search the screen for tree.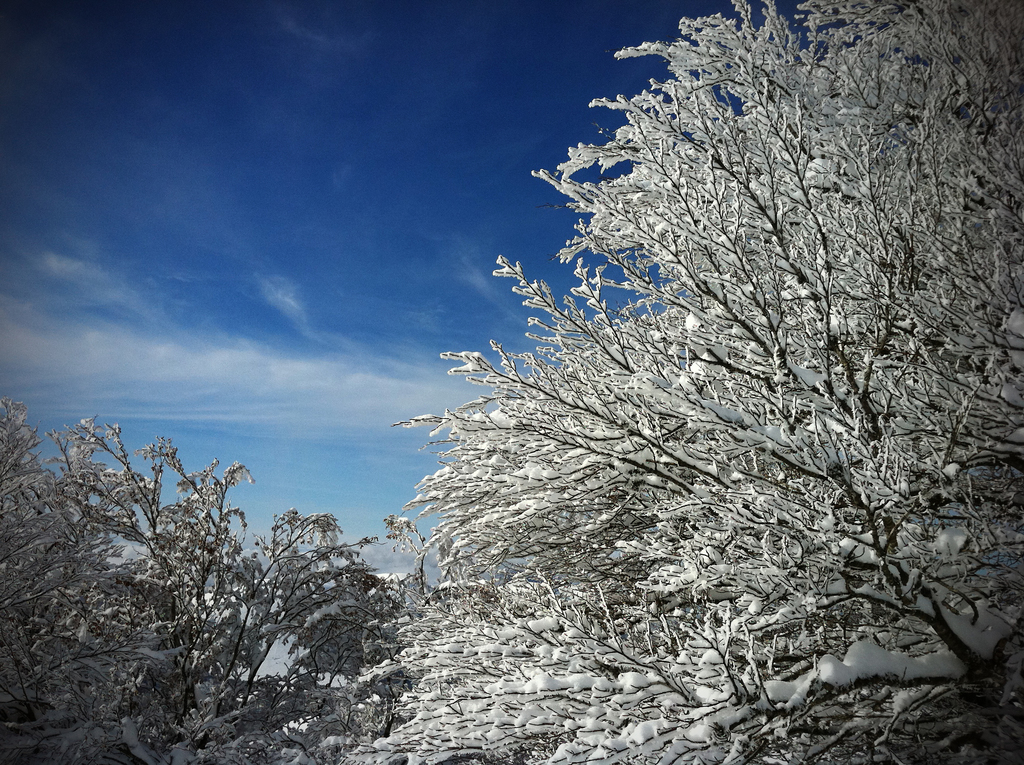
Found at 414, 0, 977, 708.
